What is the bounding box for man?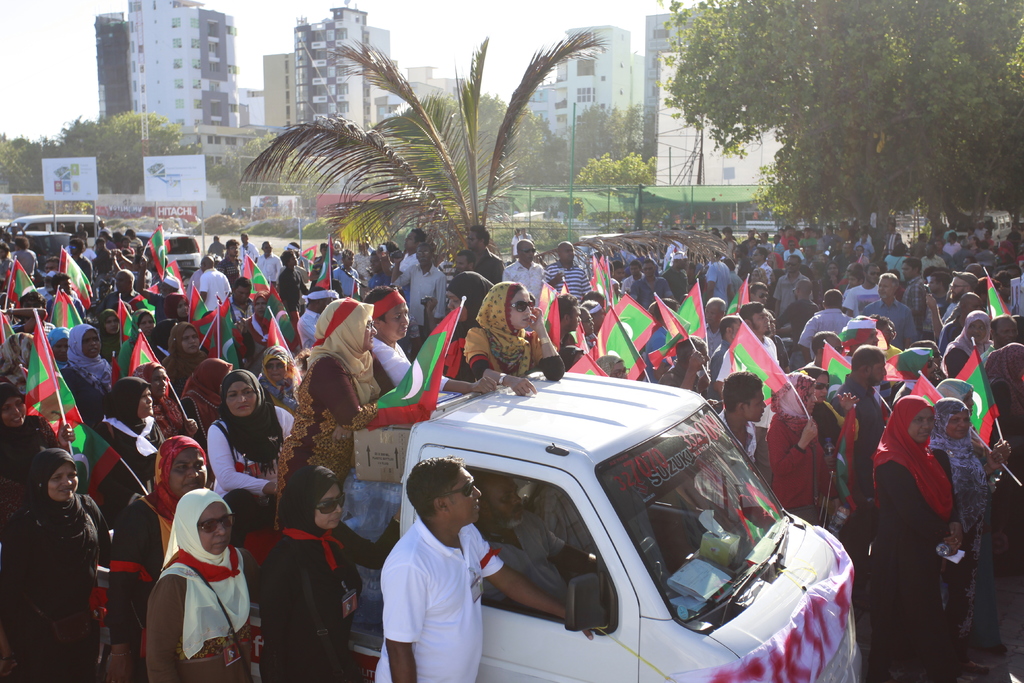
locate(628, 264, 676, 311).
